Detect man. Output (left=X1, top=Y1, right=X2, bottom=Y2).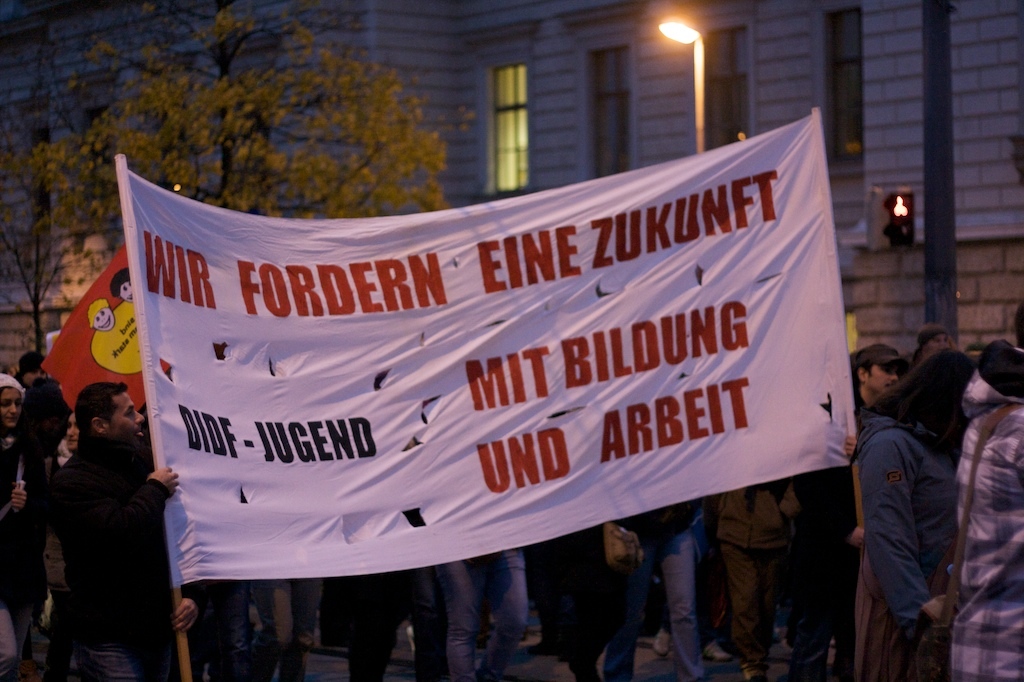
(left=783, top=345, right=906, bottom=681).
